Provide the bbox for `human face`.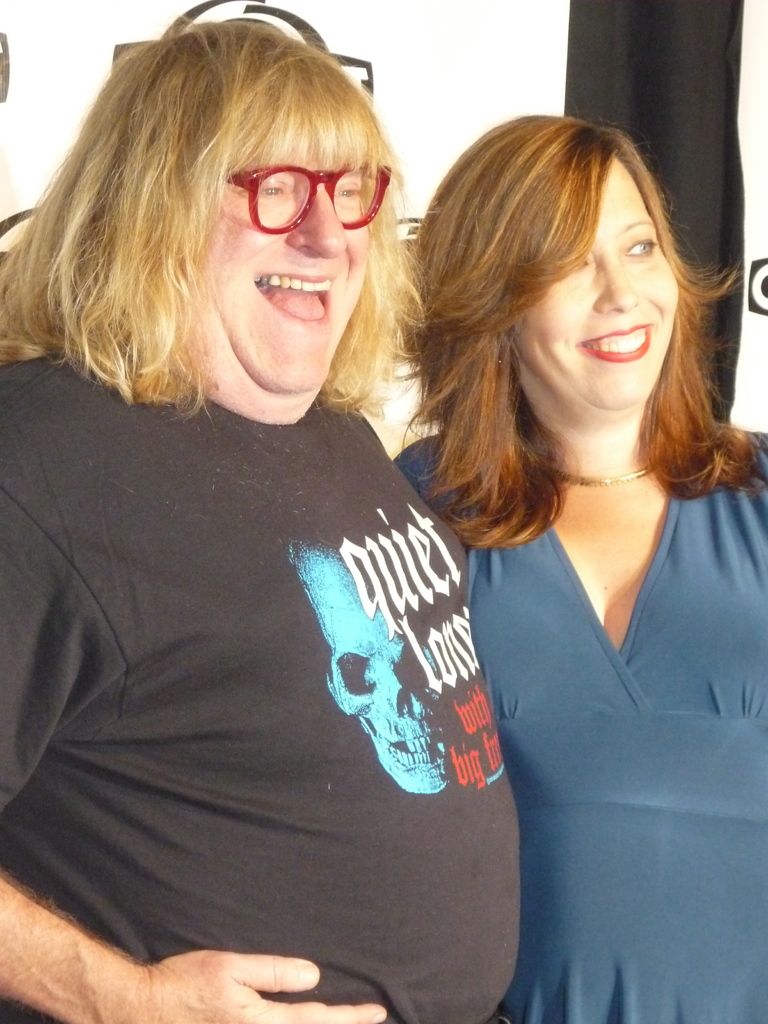
{"left": 191, "top": 127, "right": 369, "bottom": 413}.
